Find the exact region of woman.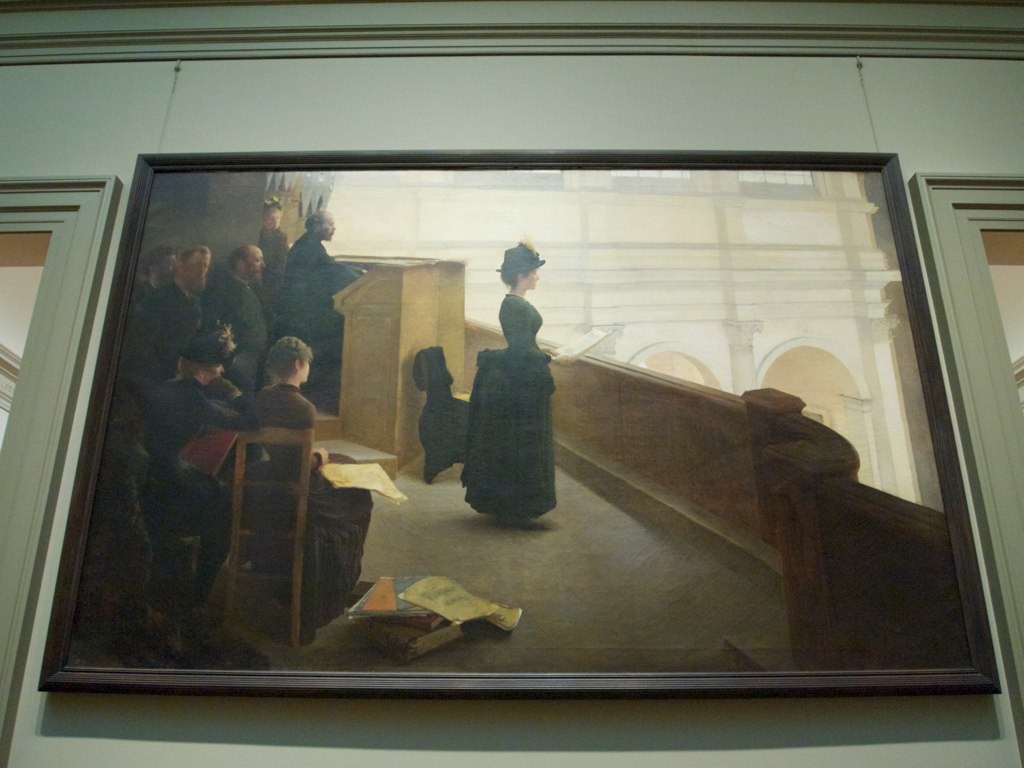
Exact region: [x1=462, y1=238, x2=558, y2=530].
